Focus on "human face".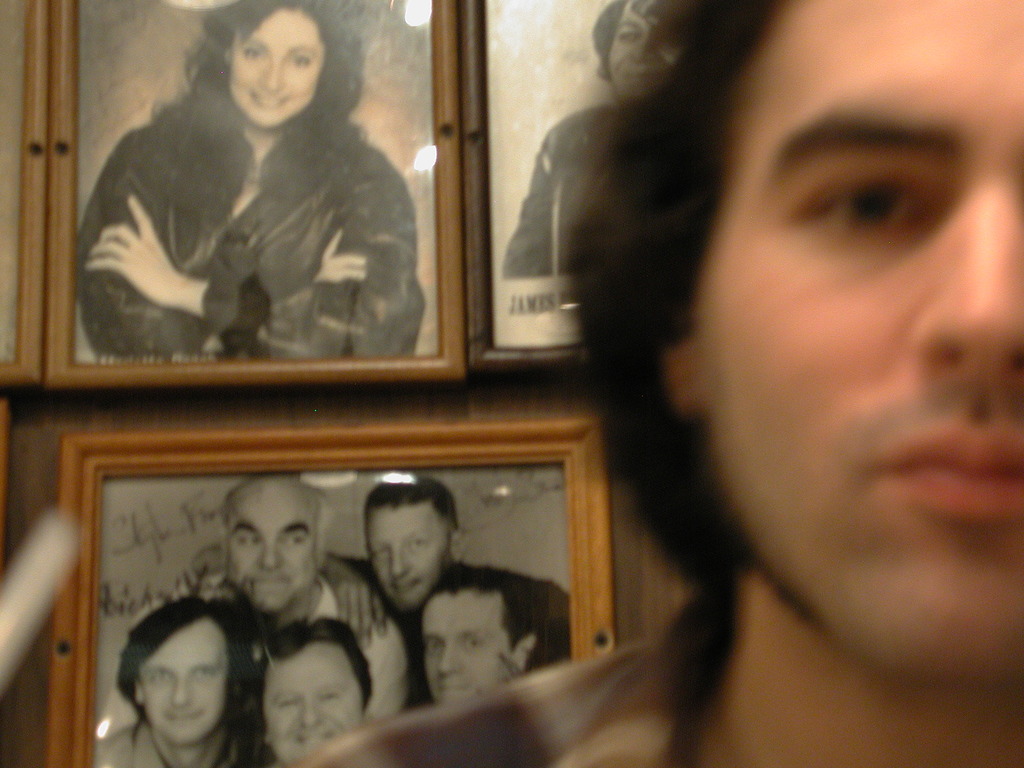
Focused at x1=426 y1=597 x2=516 y2=704.
